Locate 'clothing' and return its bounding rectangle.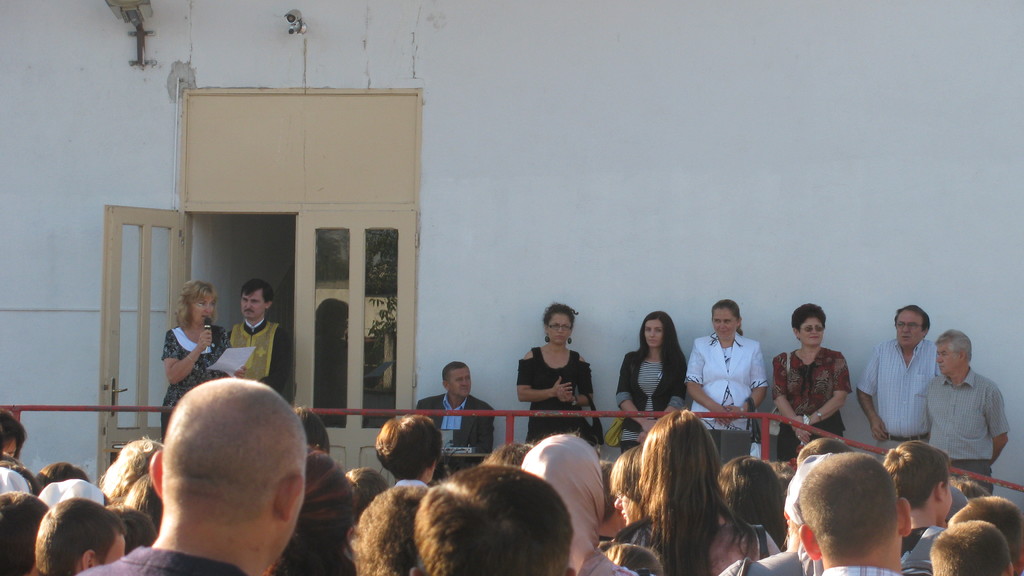
862:340:938:435.
